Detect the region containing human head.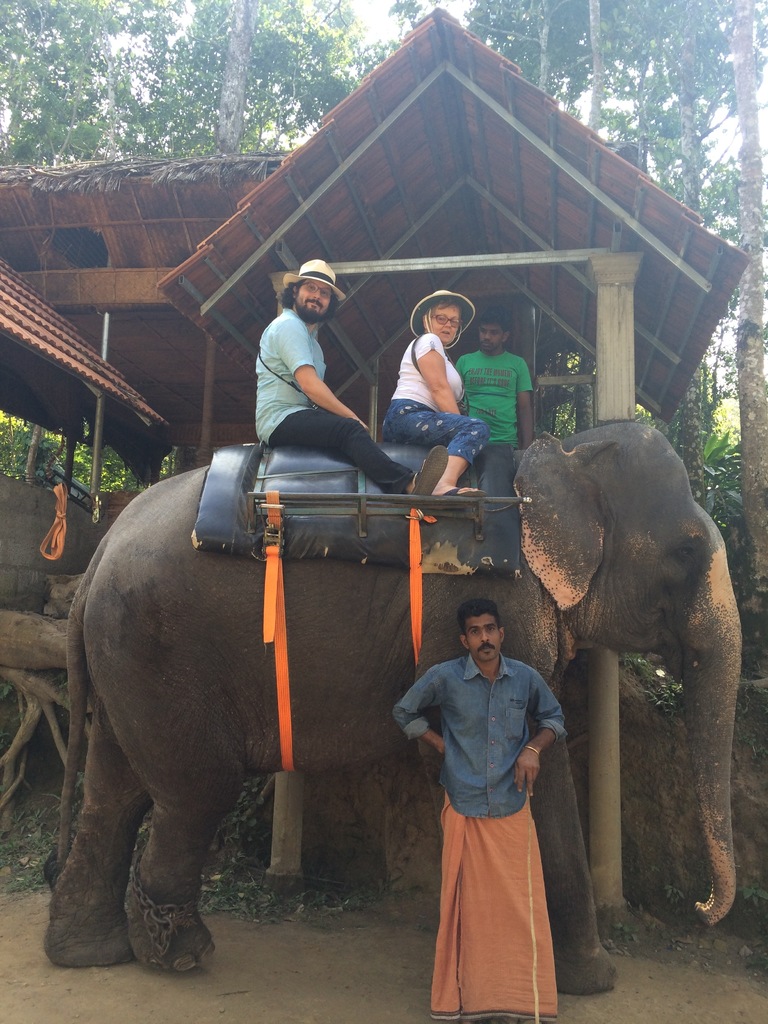
422,295,463,344.
